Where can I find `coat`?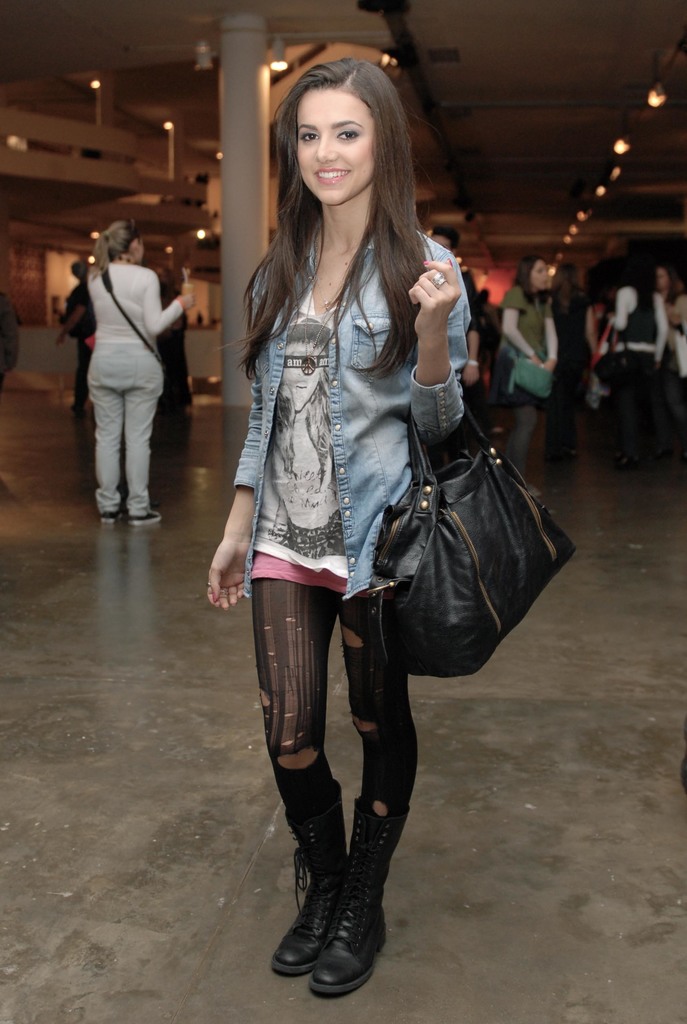
You can find it at BBox(88, 244, 172, 403).
